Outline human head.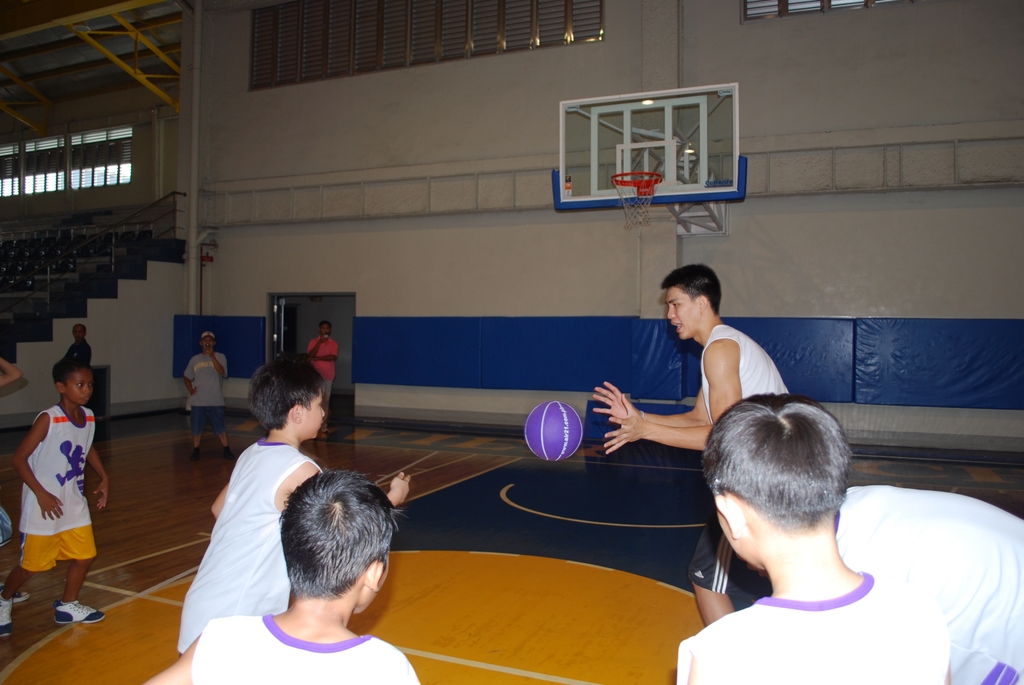
Outline: rect(701, 392, 853, 572).
